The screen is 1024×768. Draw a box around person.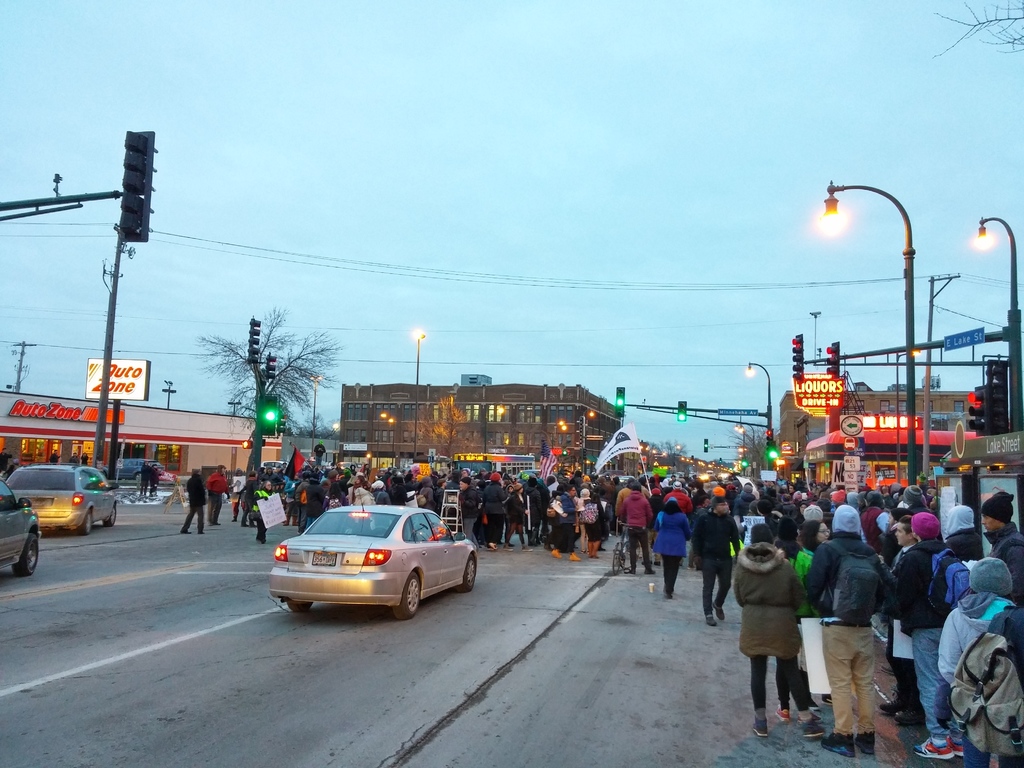
x1=140 y1=459 x2=149 y2=495.
